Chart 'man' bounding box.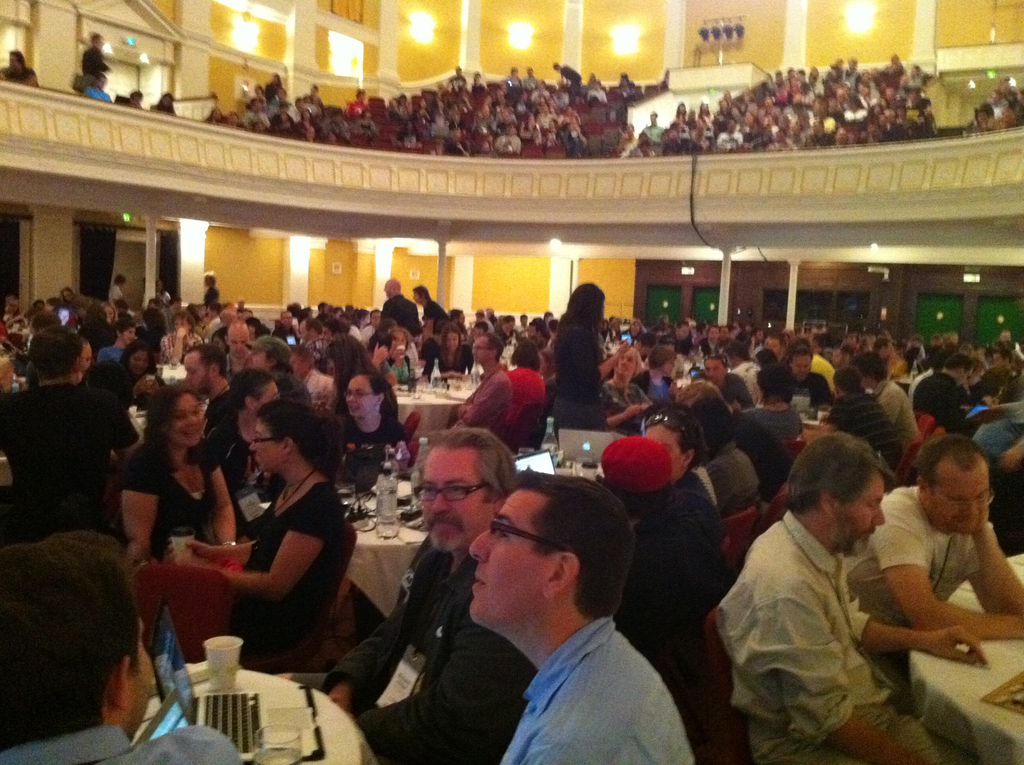
Charted: BBox(470, 469, 693, 764).
